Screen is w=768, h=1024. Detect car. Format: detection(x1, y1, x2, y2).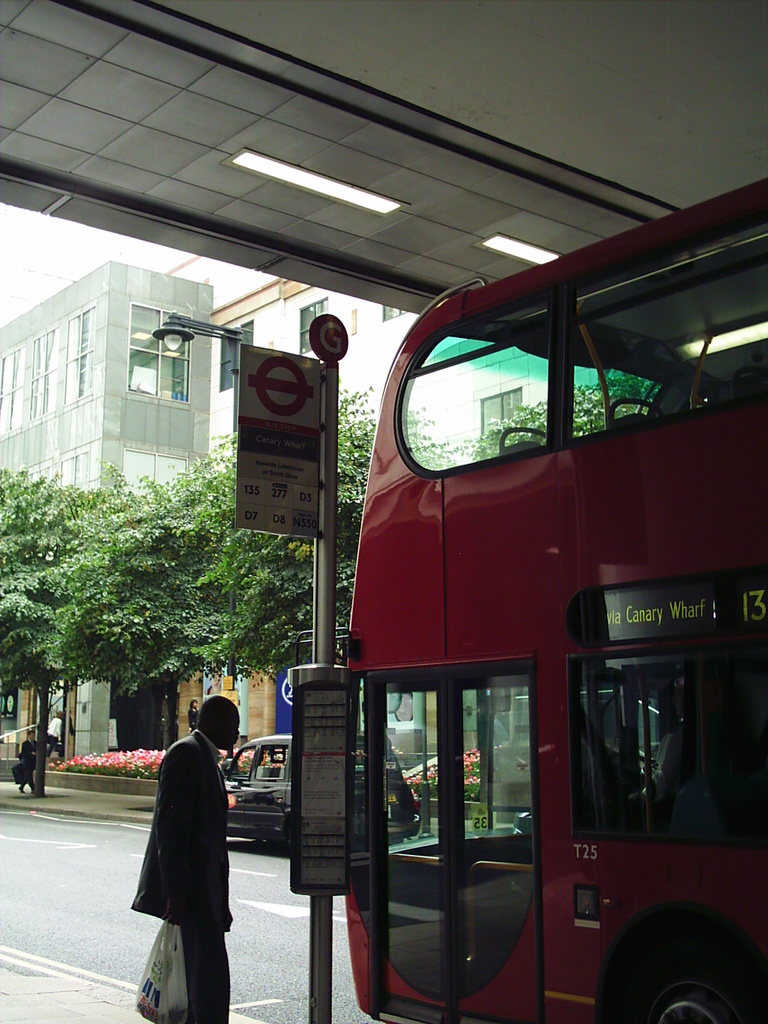
detection(215, 734, 419, 855).
